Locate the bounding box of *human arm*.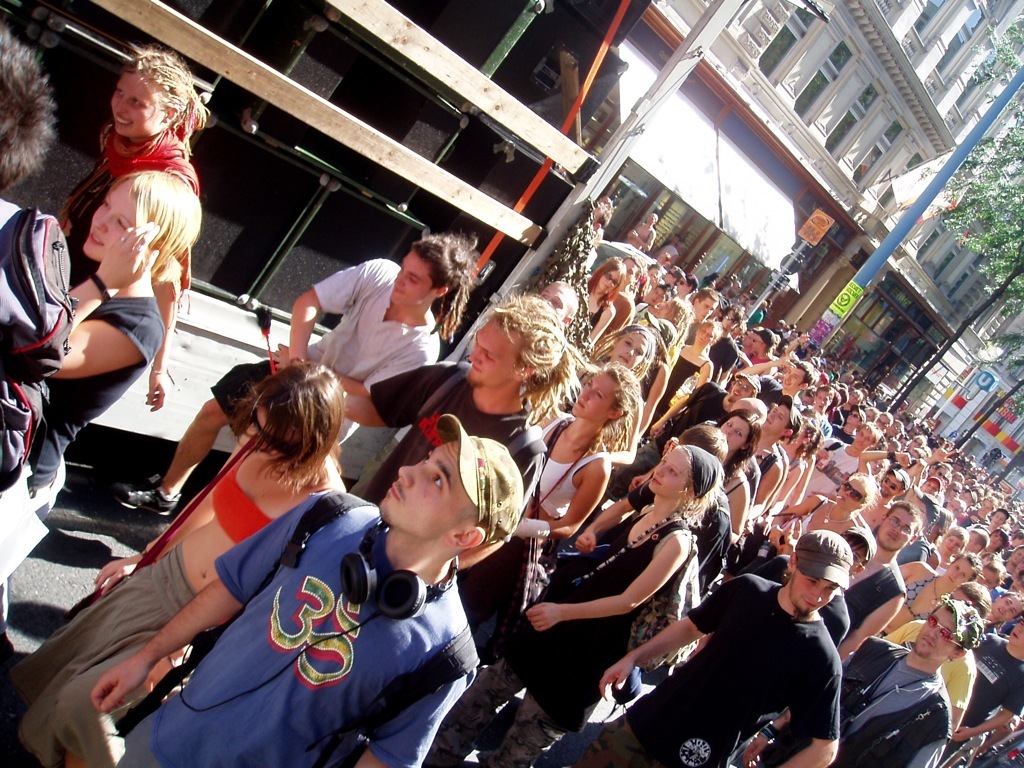
Bounding box: x1=800 y1=451 x2=819 y2=488.
